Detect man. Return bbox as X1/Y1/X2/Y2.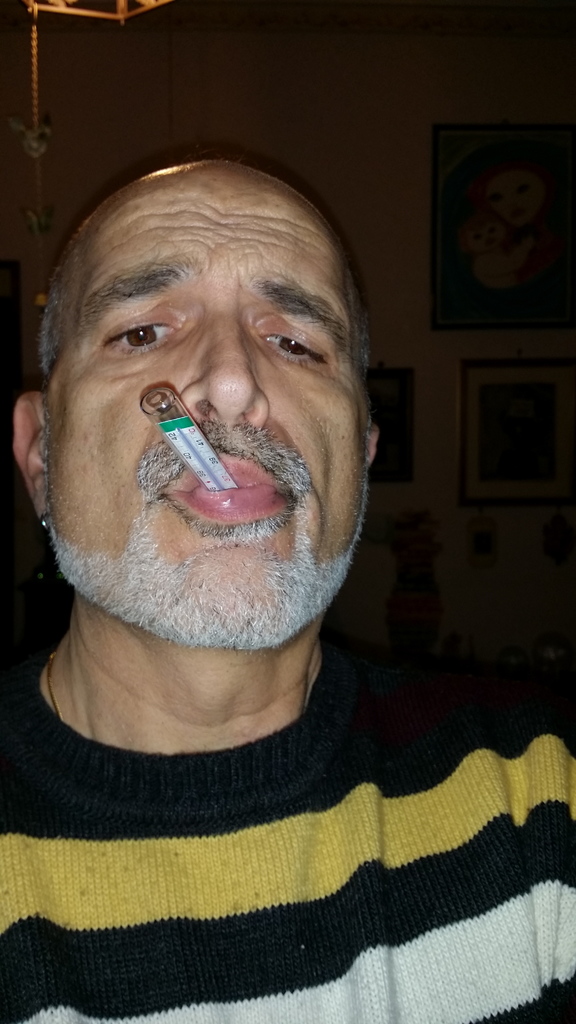
0/126/553/963.
